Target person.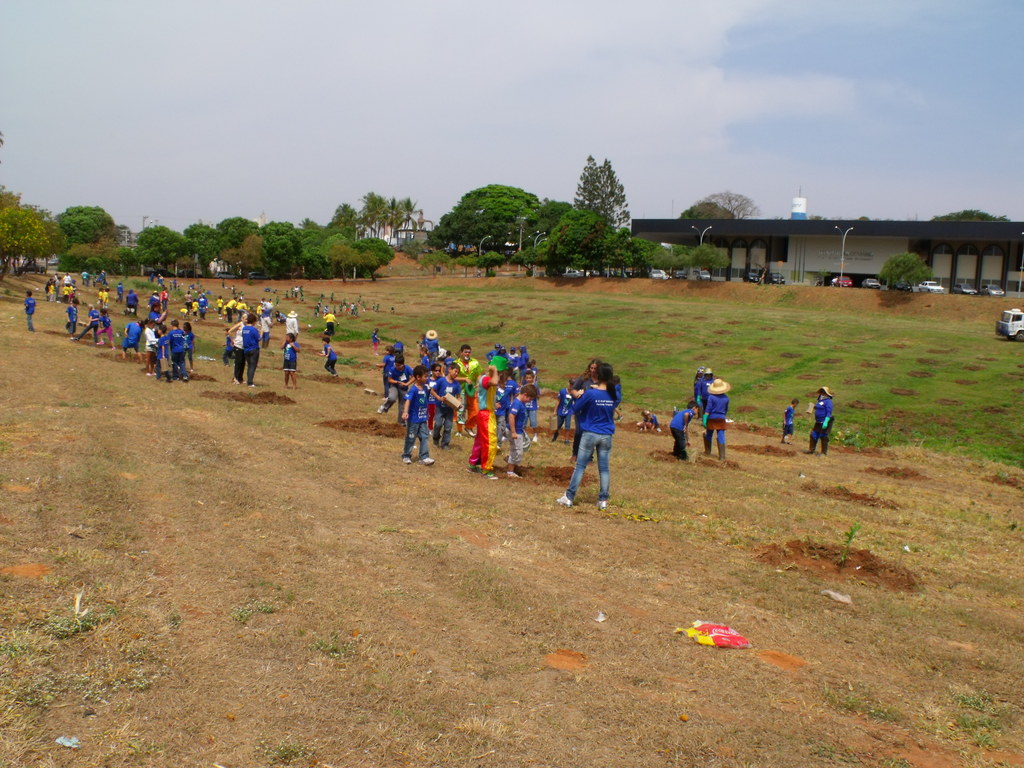
Target region: 566, 348, 632, 511.
